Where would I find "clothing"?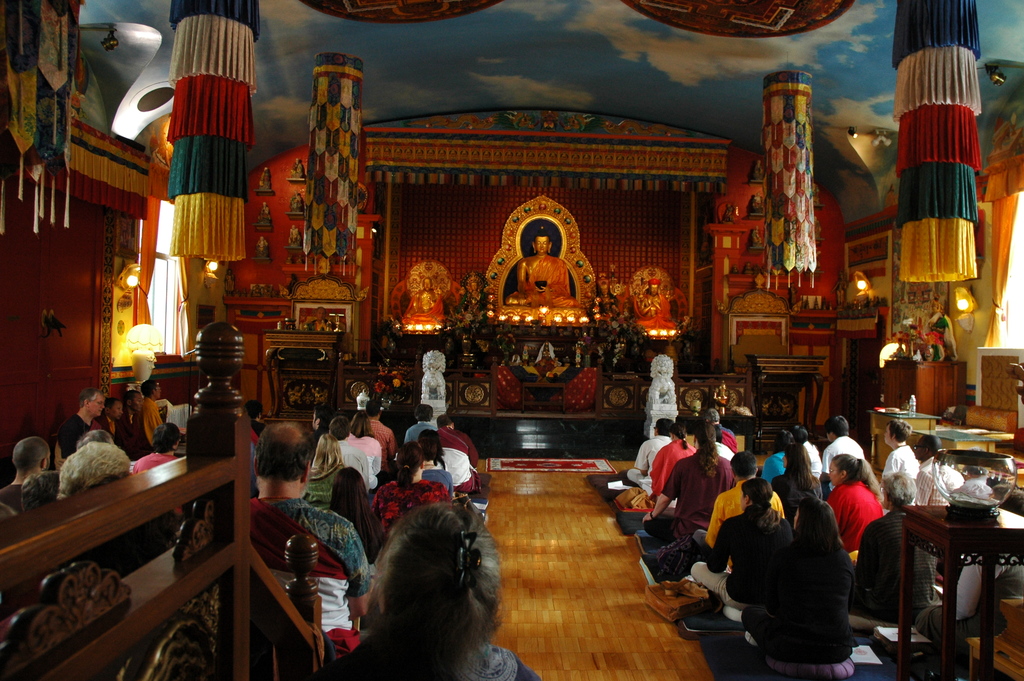
At <region>723, 422, 737, 436</region>.
